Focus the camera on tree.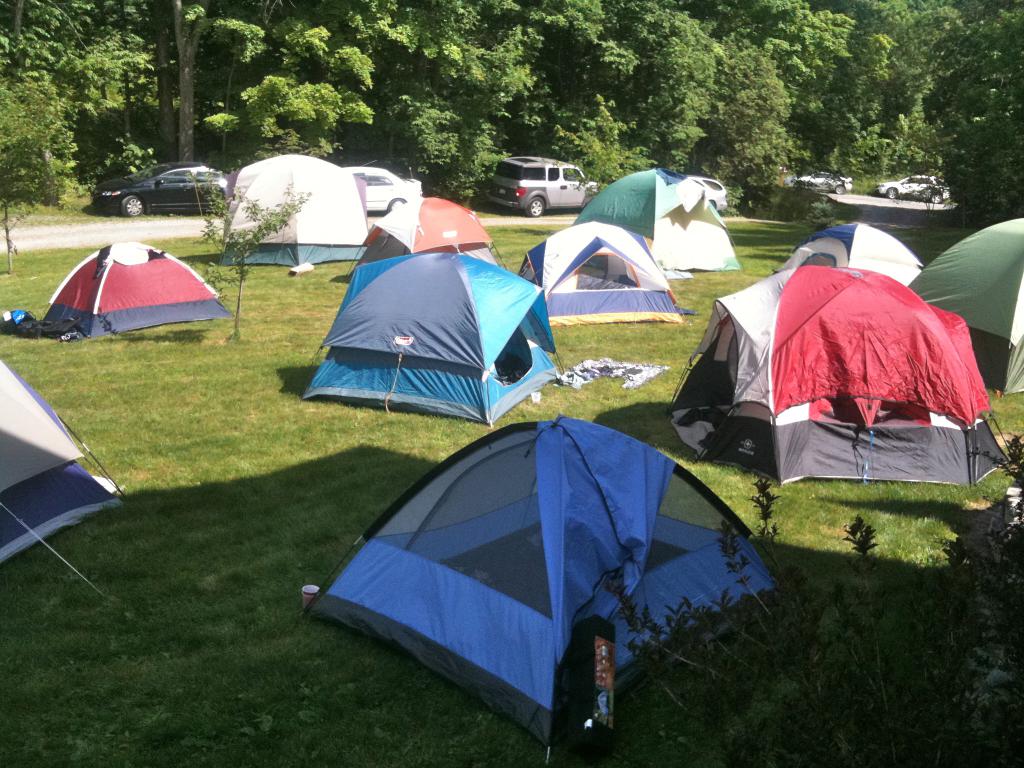
Focus region: [left=0, top=0, right=190, bottom=214].
